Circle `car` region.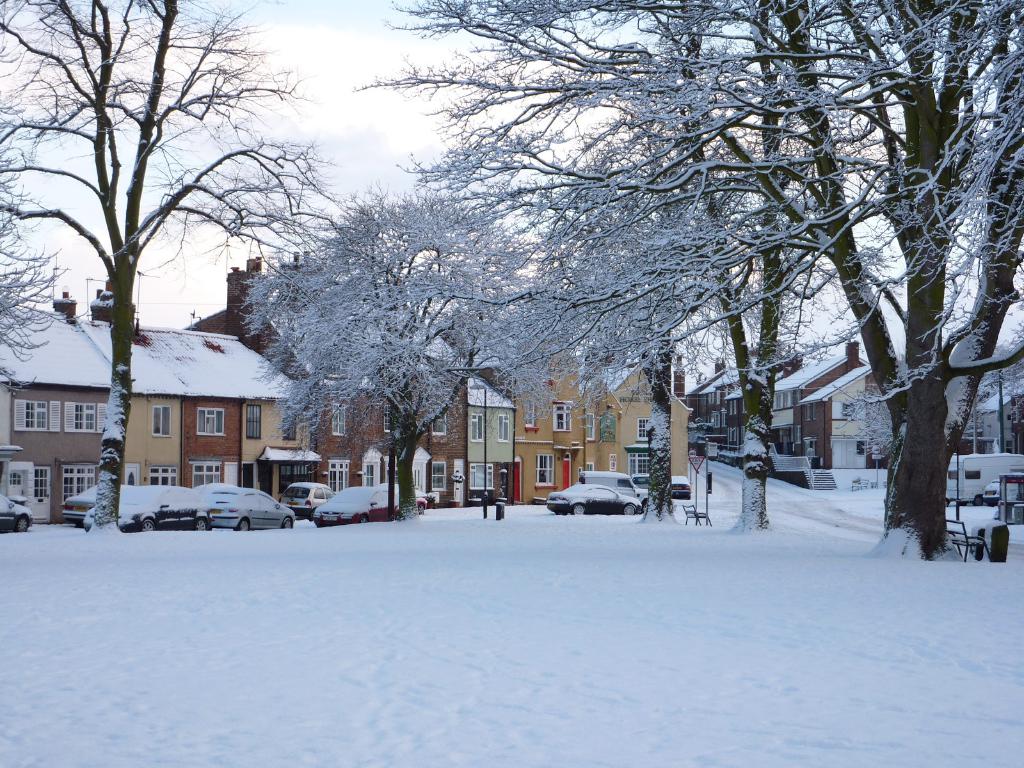
Region: 60,481,122,521.
